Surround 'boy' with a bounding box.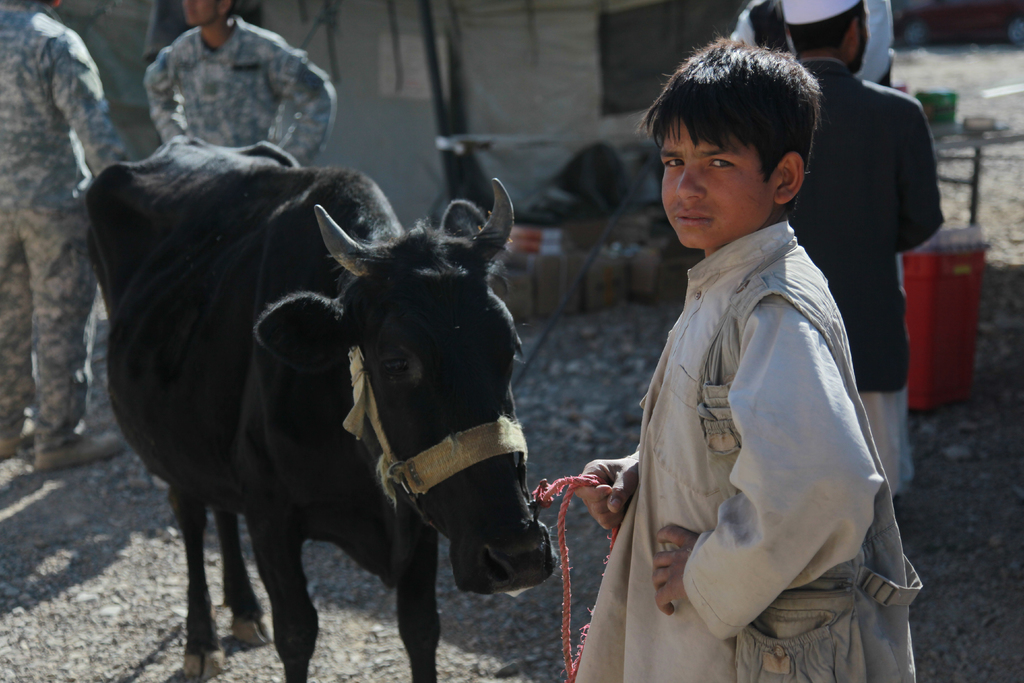
left=610, top=22, right=912, bottom=682.
